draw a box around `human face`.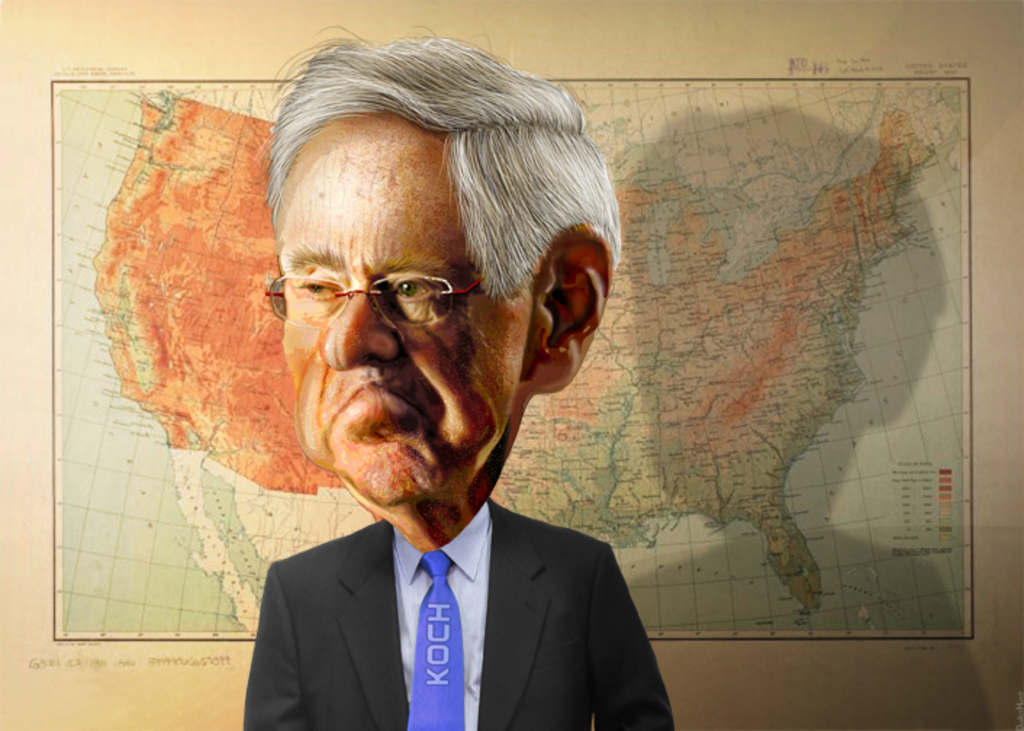
bbox(280, 119, 528, 503).
